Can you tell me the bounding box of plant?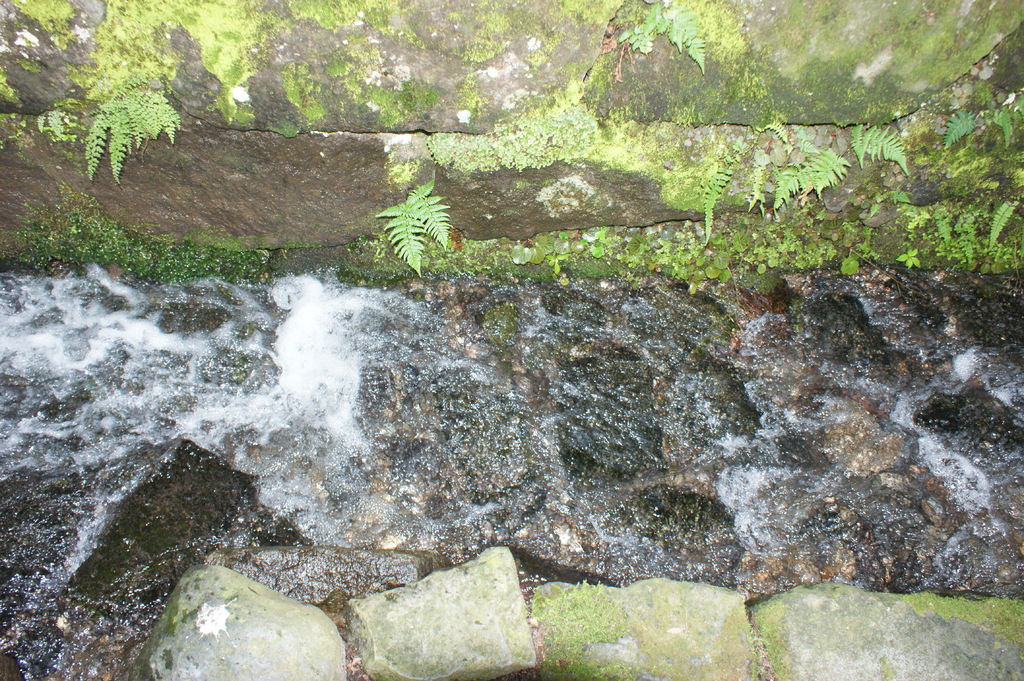
x1=377 y1=173 x2=451 y2=285.
